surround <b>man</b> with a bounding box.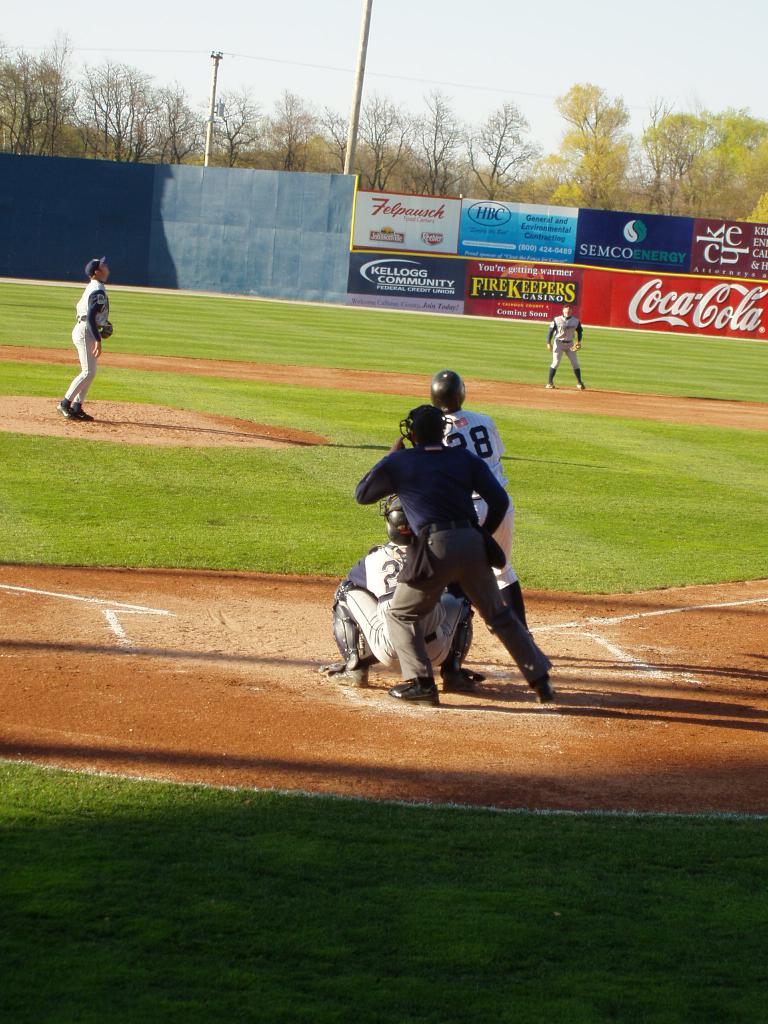
detection(420, 364, 536, 652).
